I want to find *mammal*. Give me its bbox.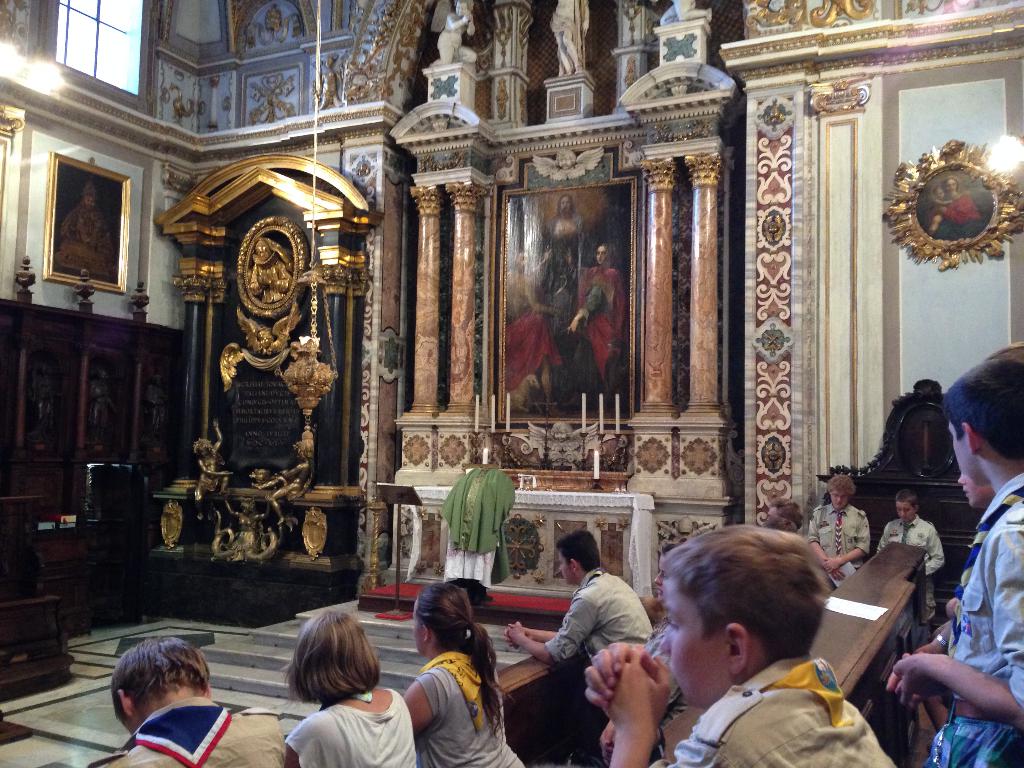
[501,246,561,388].
